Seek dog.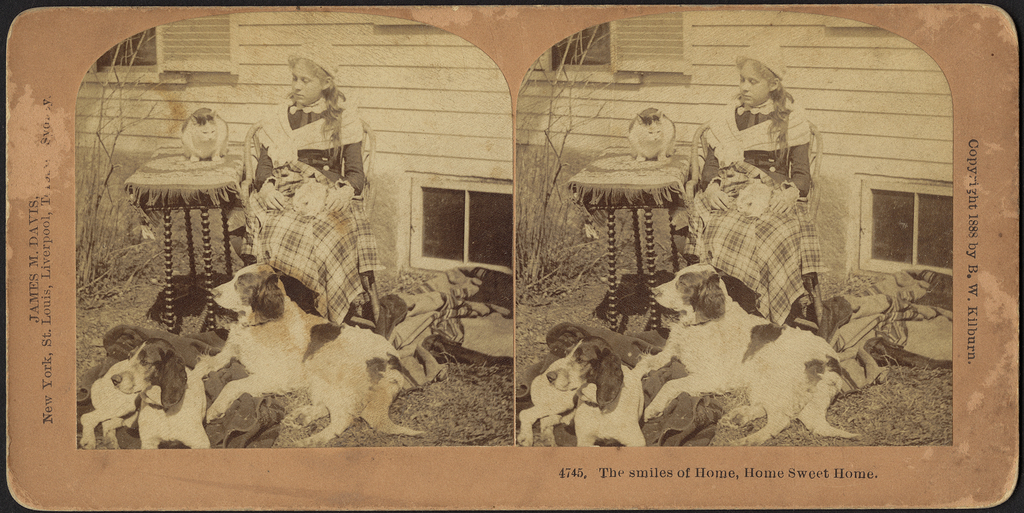
79:340:212:449.
